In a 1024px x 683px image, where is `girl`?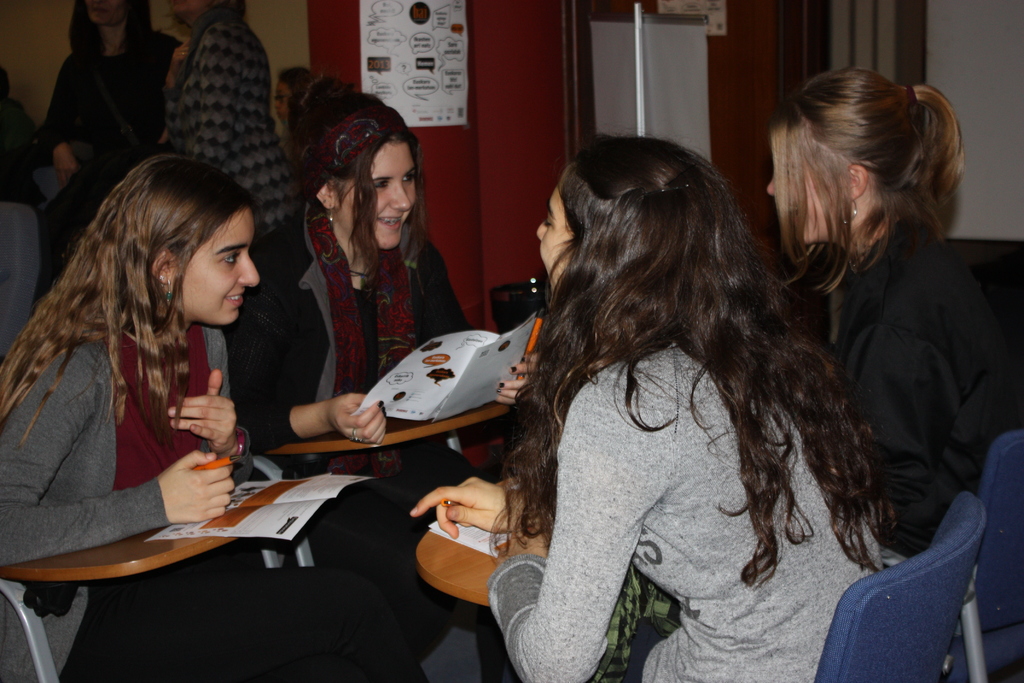
406, 132, 894, 682.
